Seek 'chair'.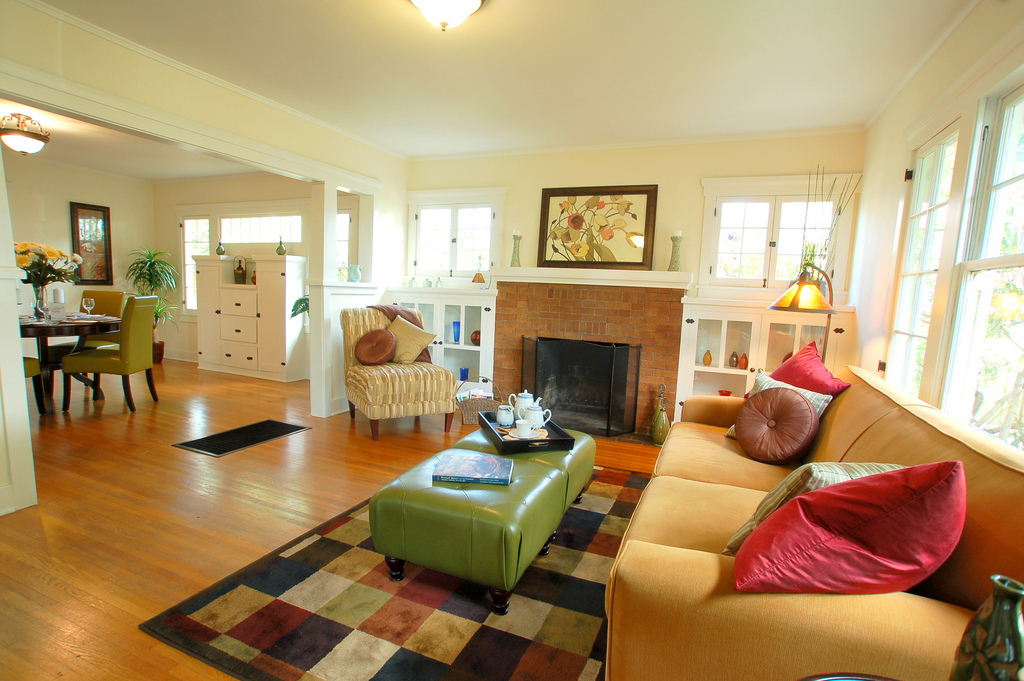
box(339, 305, 458, 445).
